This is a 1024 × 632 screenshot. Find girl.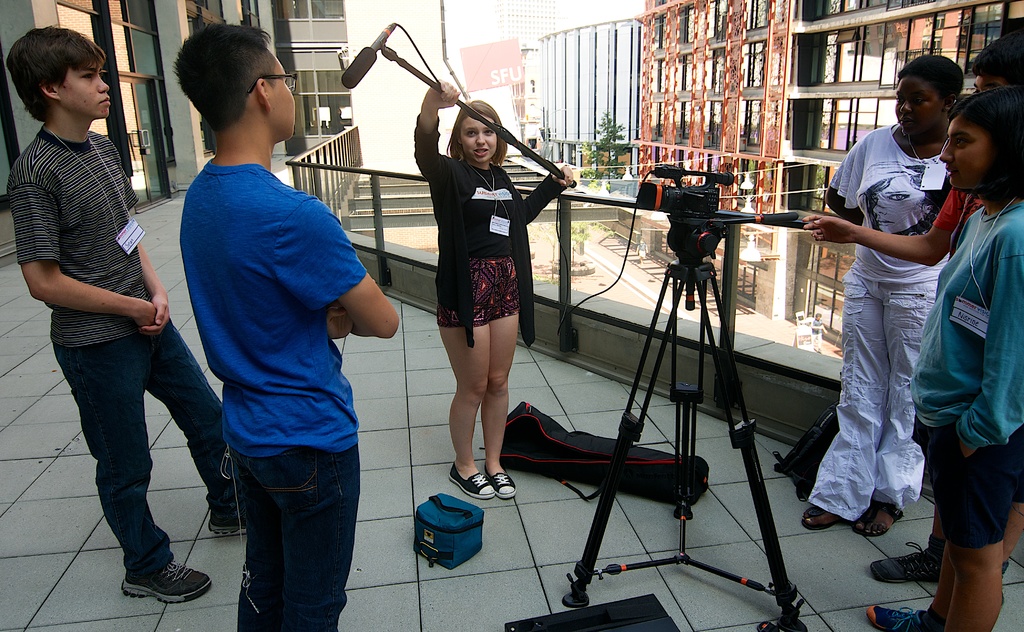
Bounding box: crop(867, 86, 1023, 631).
